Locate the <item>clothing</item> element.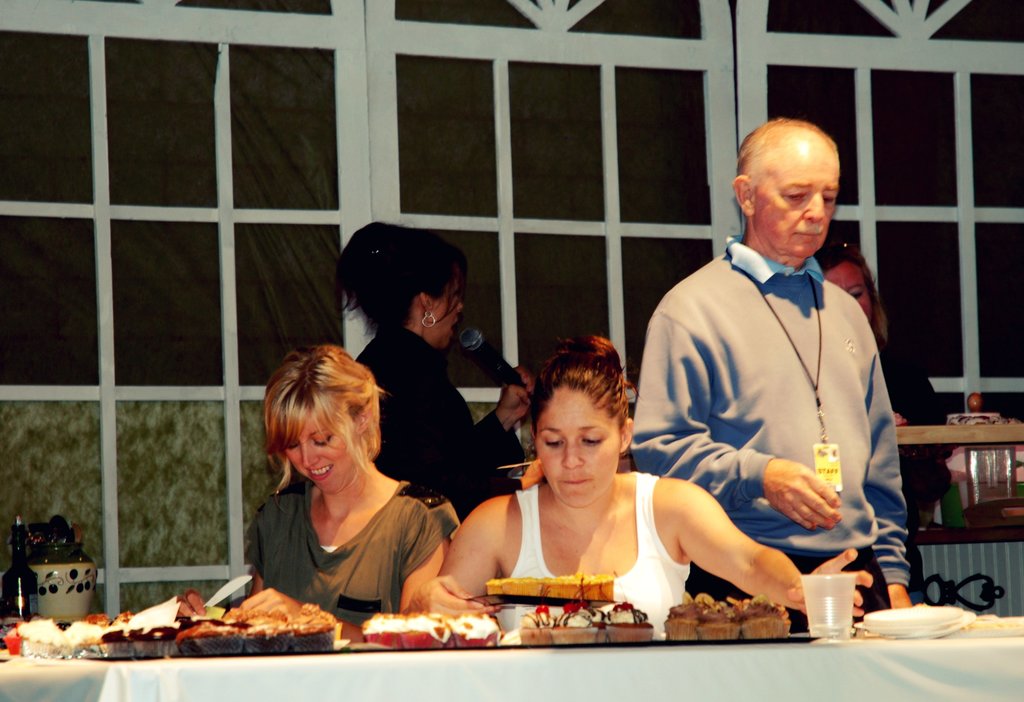
Element bbox: <box>871,344,947,543</box>.
